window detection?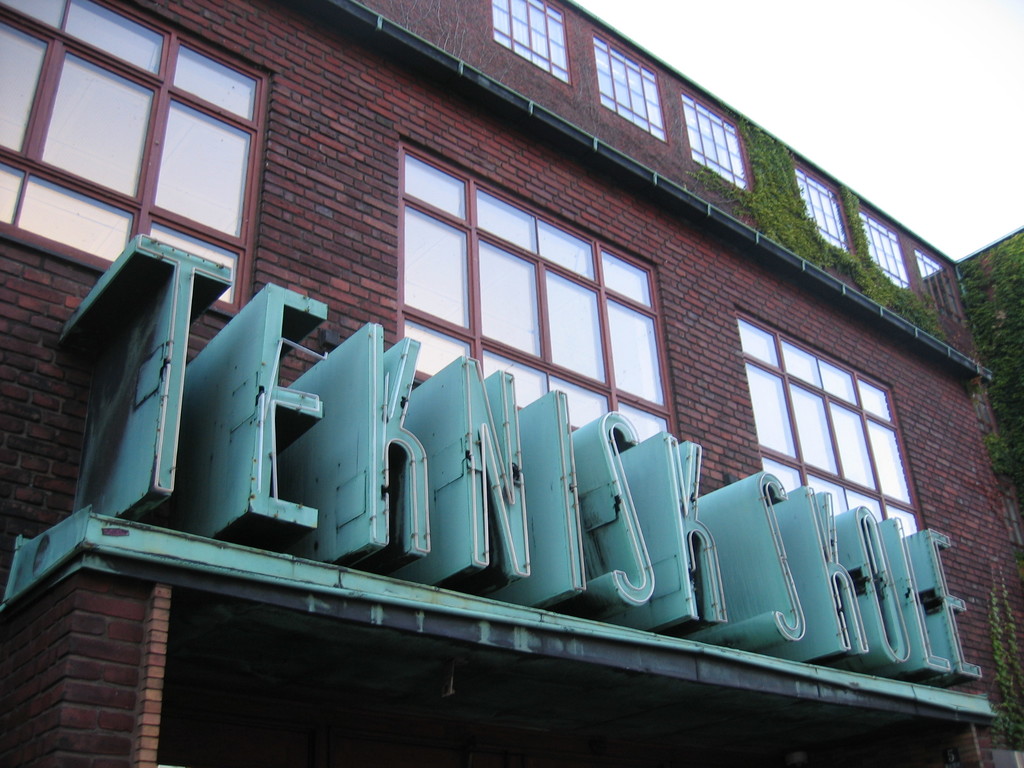
[x1=909, y1=246, x2=966, y2=335]
